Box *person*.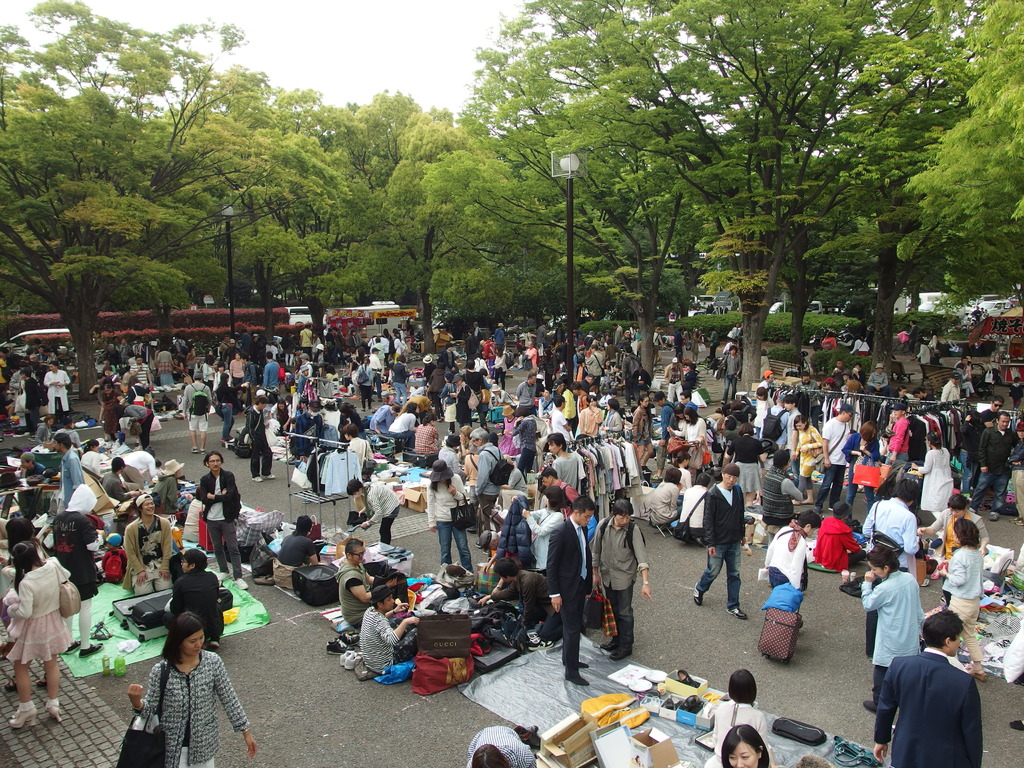
Rect(299, 352, 315, 384).
